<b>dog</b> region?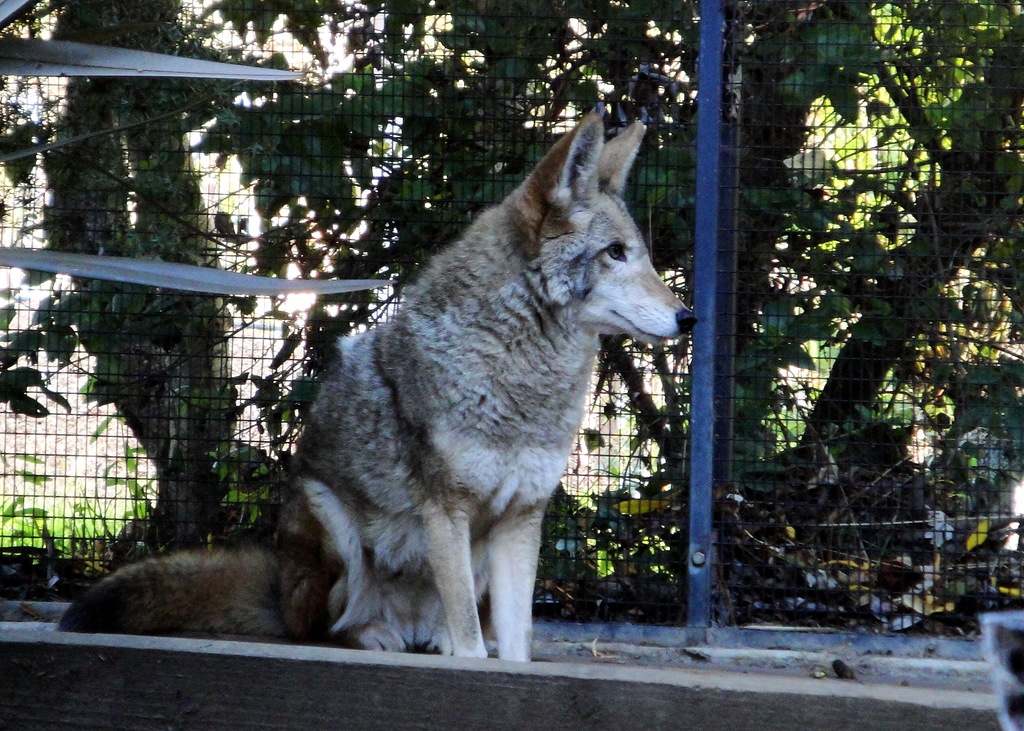
bbox=(58, 114, 698, 663)
